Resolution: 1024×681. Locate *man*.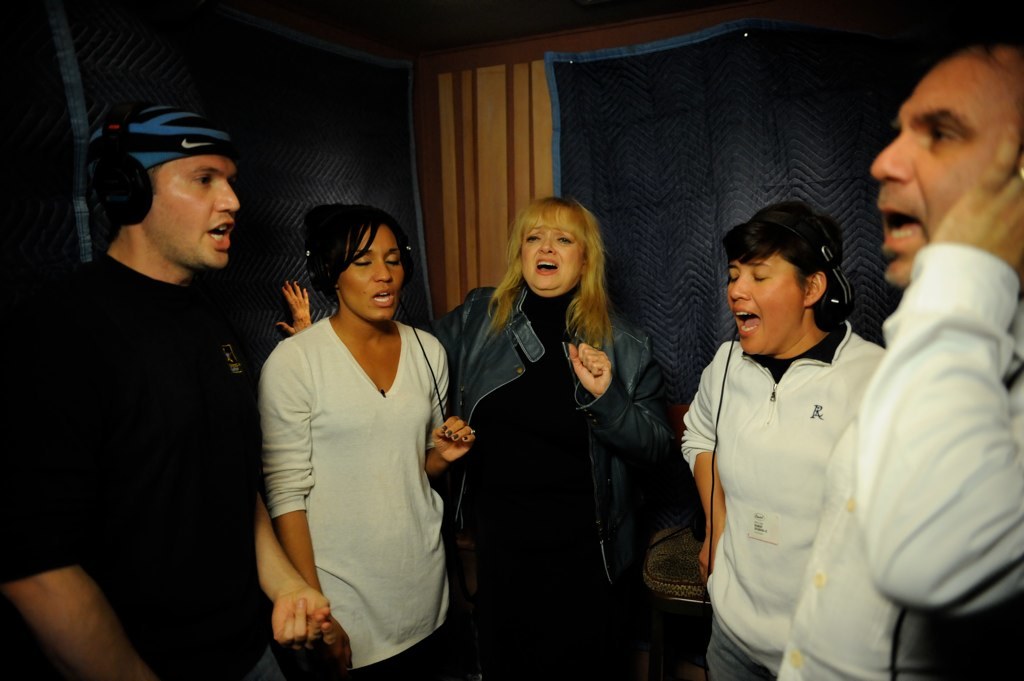
l=29, t=91, r=292, b=680.
